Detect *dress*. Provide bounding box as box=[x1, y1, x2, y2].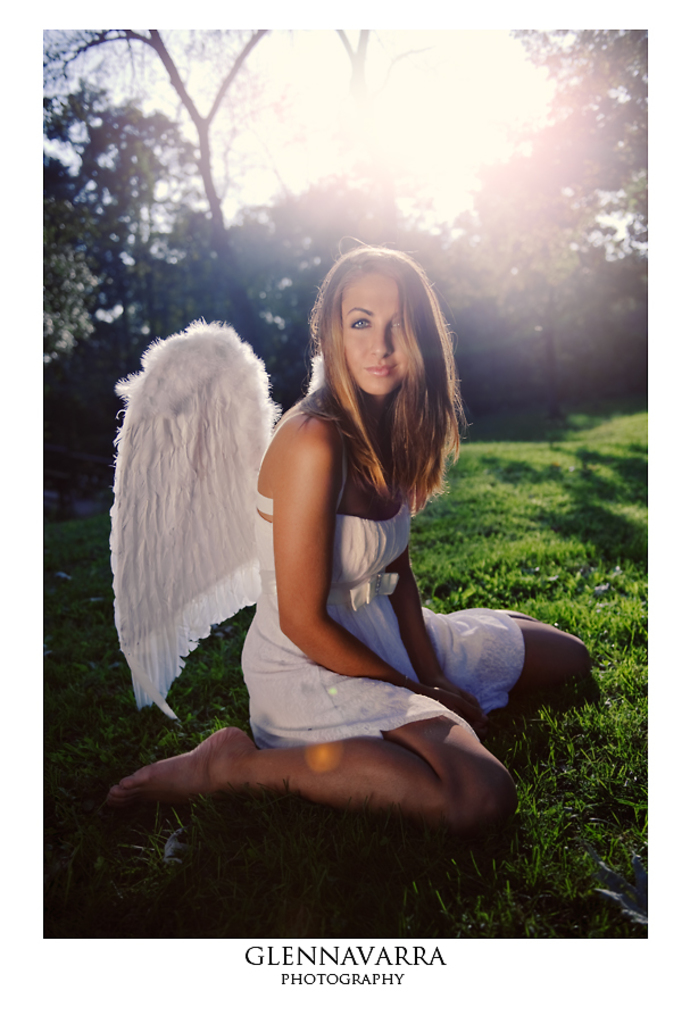
box=[238, 409, 527, 760].
